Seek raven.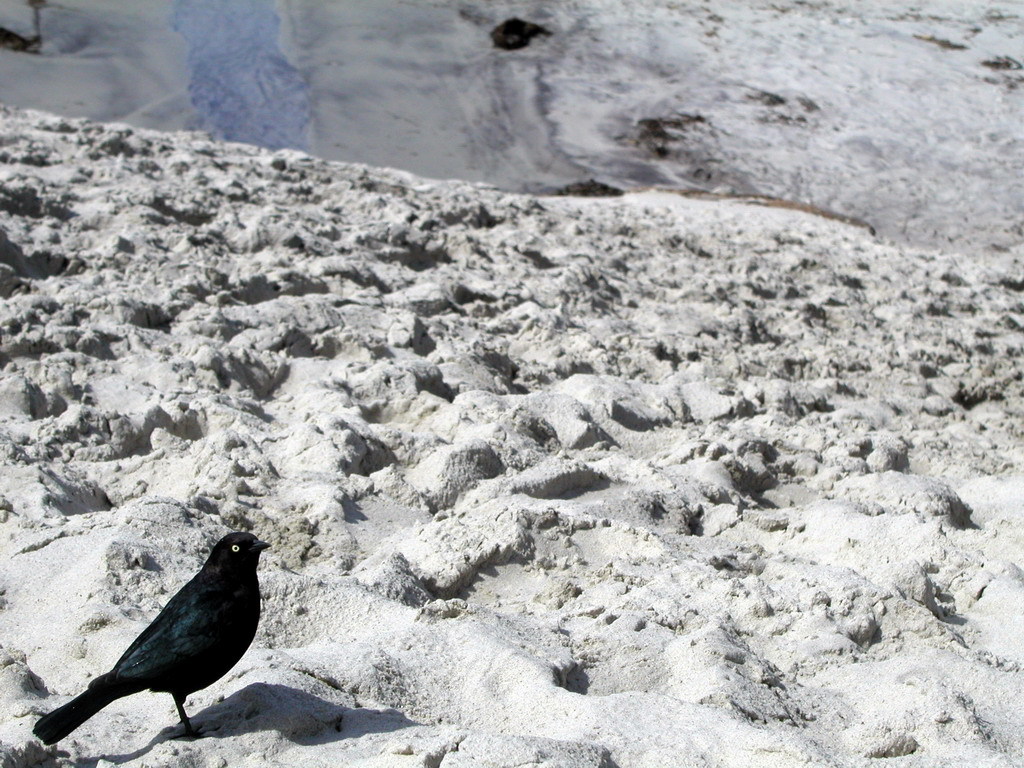
region(35, 534, 257, 742).
